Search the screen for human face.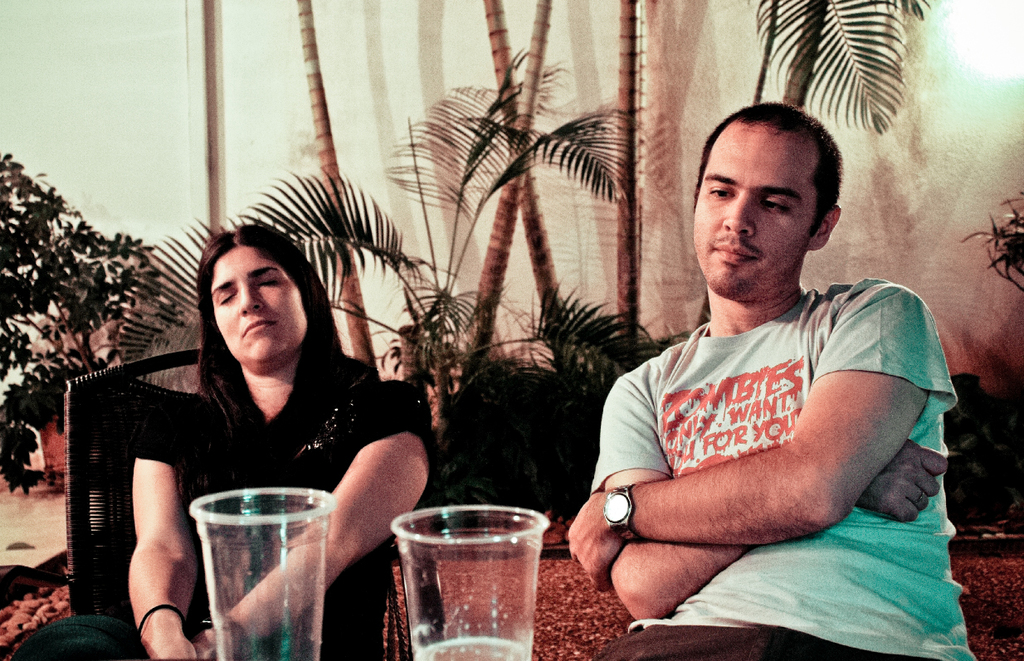
Found at pyautogui.locateOnScreen(208, 244, 308, 365).
